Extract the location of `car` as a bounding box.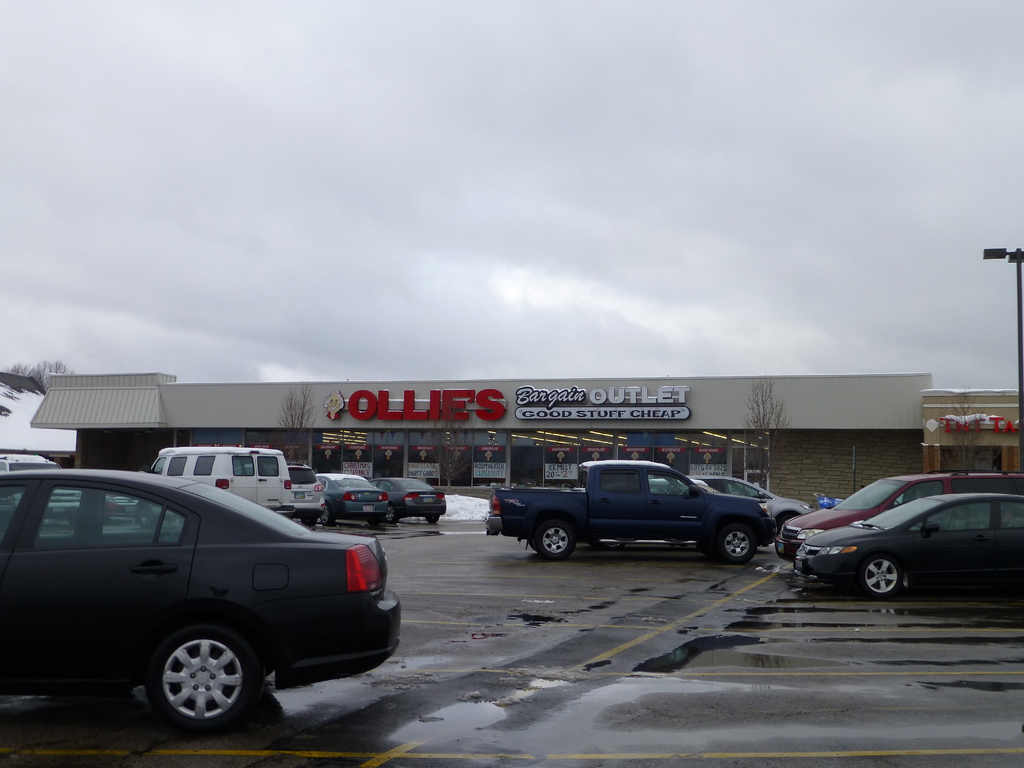
bbox=[317, 472, 389, 528].
